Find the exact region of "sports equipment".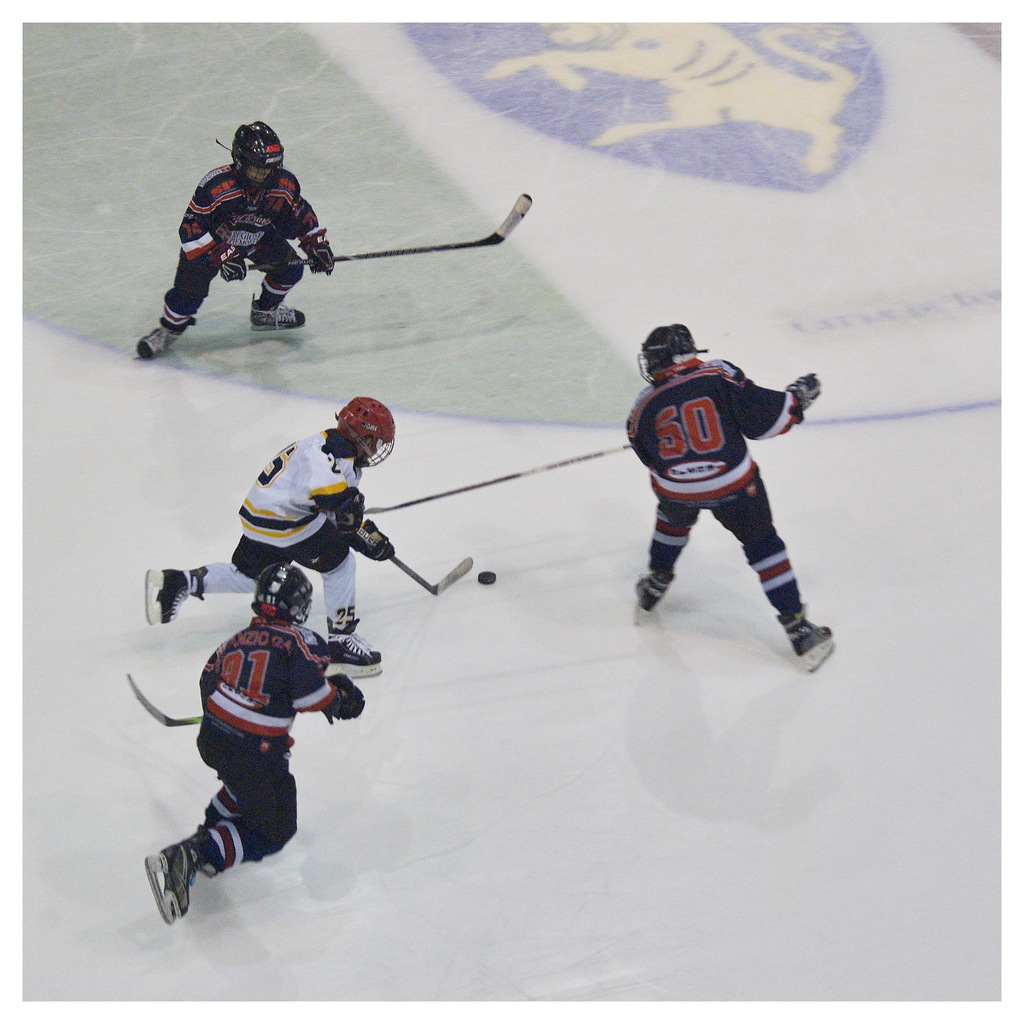
Exact region: [140, 298, 205, 363].
